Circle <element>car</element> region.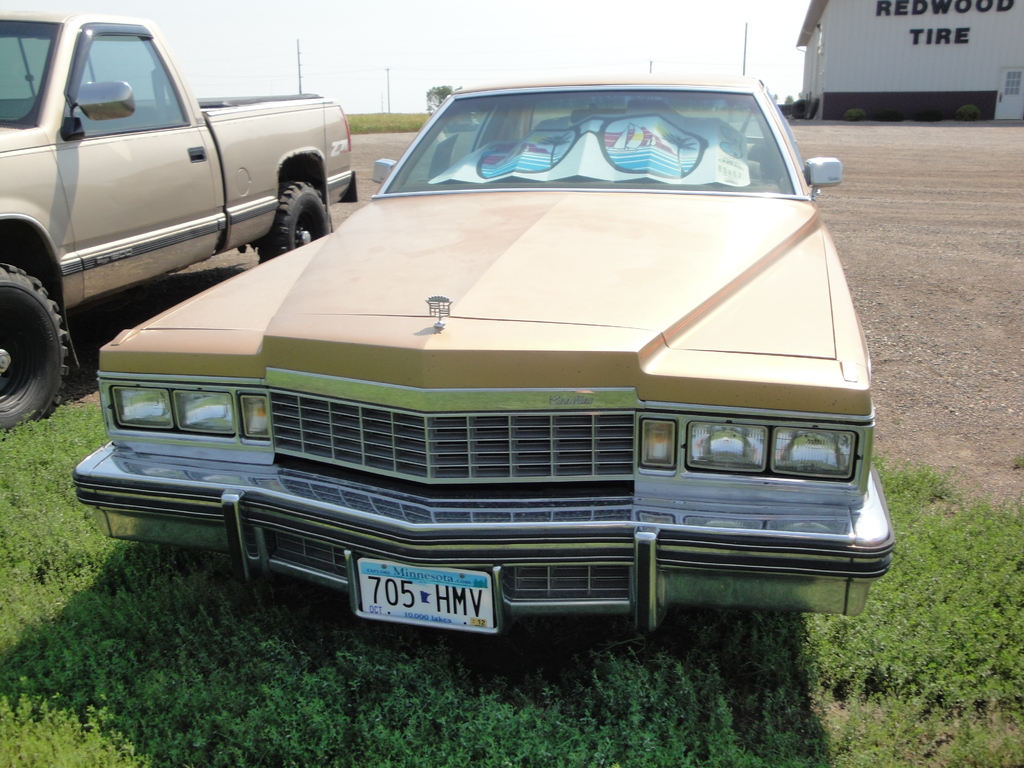
Region: pyautogui.locateOnScreen(83, 74, 897, 673).
